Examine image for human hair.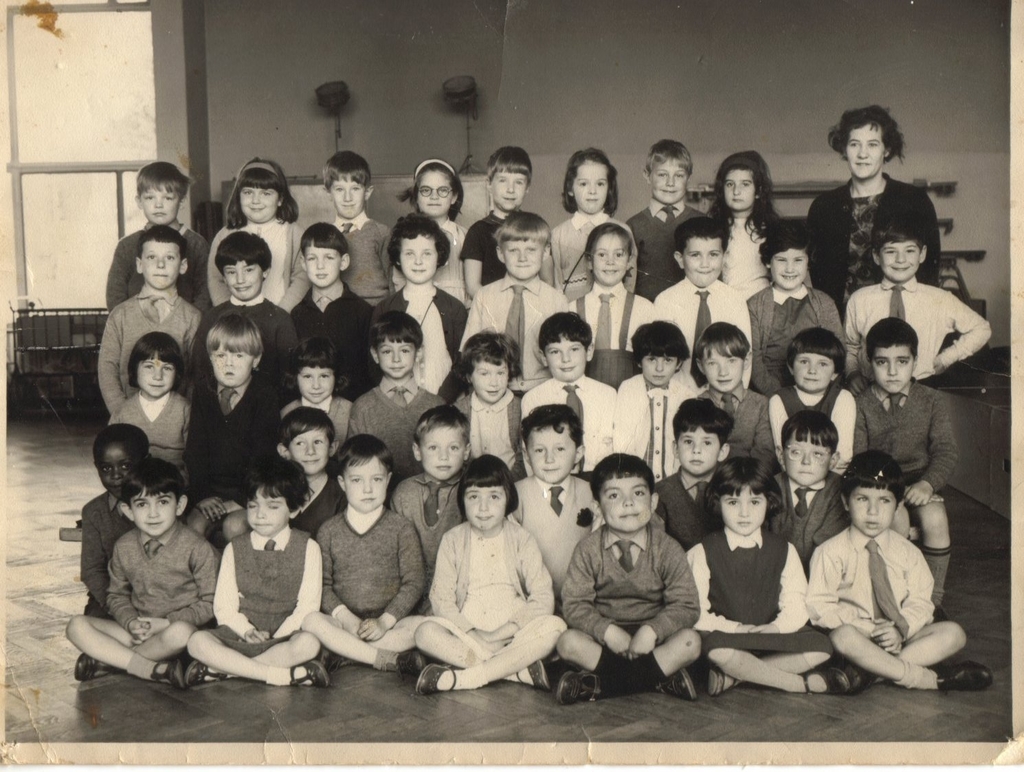
Examination result: rect(864, 316, 918, 362).
